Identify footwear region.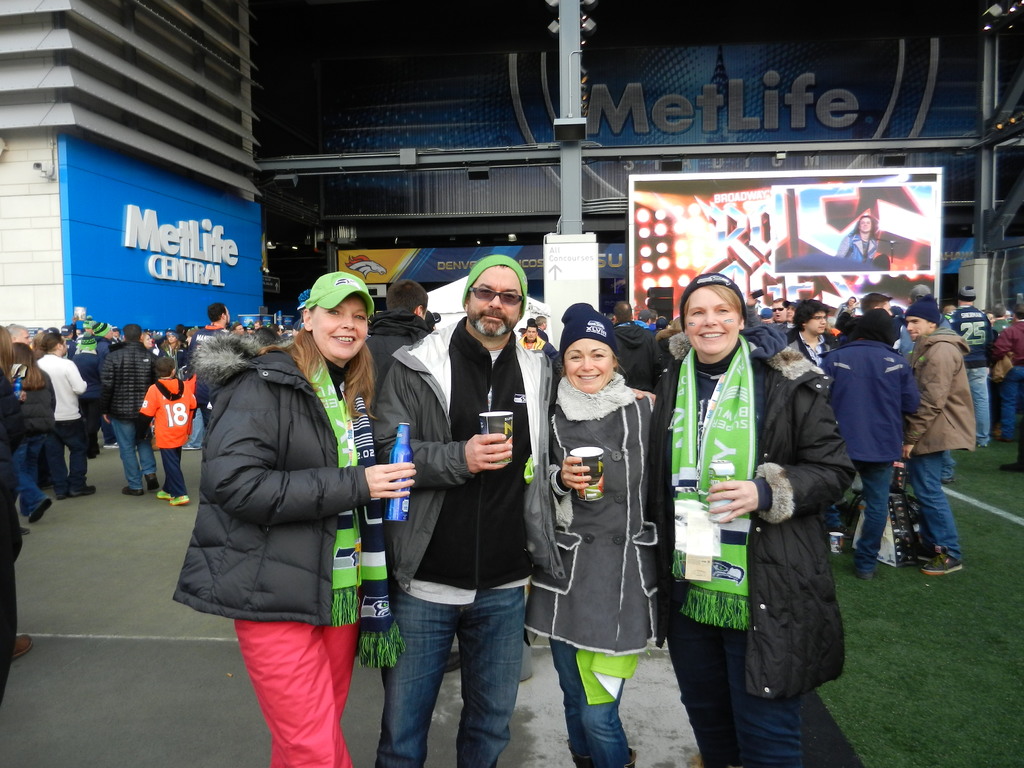
Region: box(851, 569, 873, 582).
